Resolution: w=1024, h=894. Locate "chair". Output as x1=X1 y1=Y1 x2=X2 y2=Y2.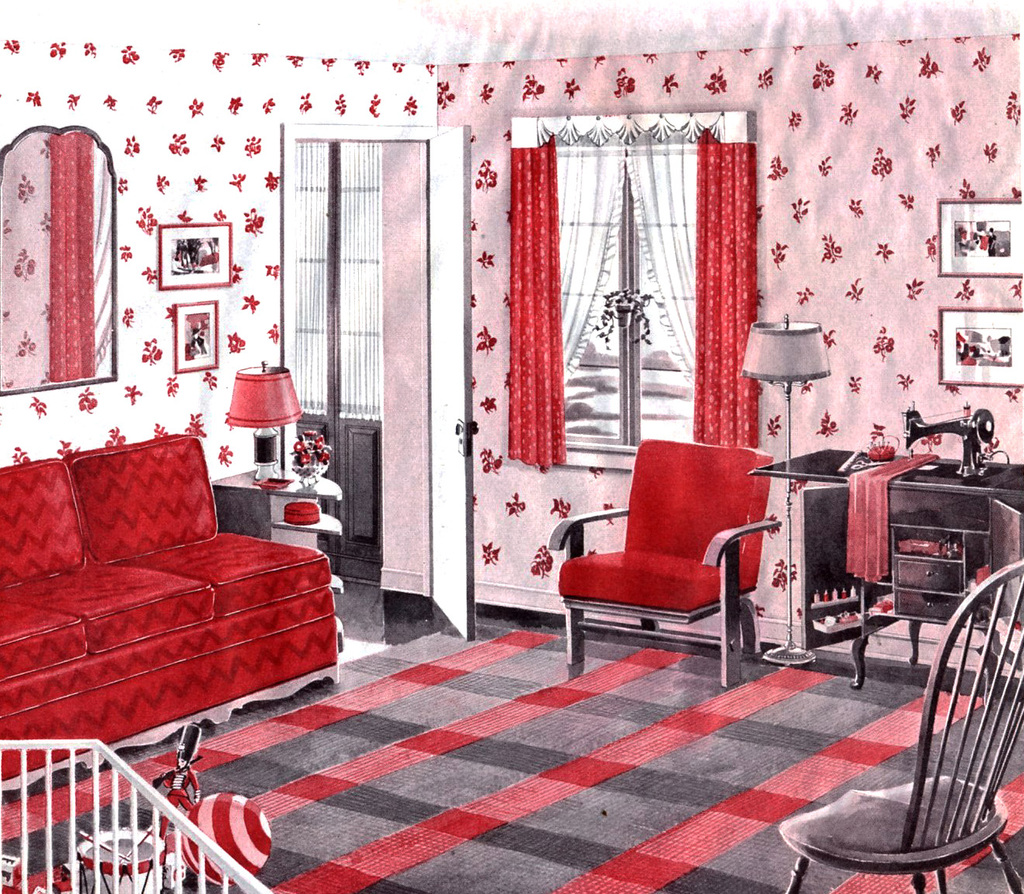
x1=557 y1=447 x2=769 y2=678.
